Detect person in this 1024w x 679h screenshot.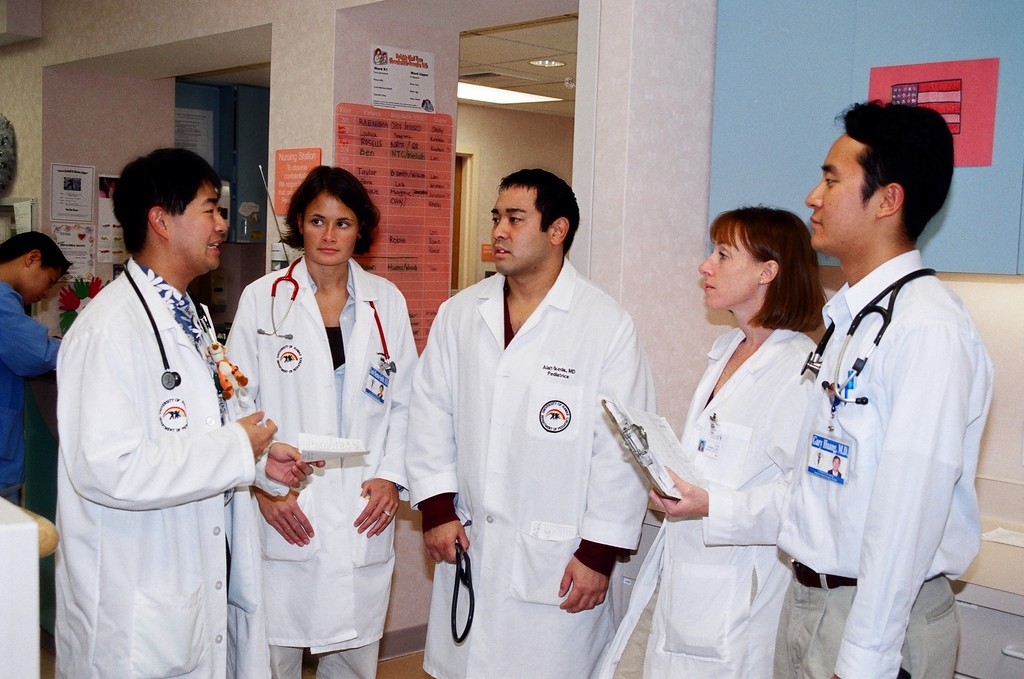
Detection: pyautogui.locateOnScreen(596, 204, 833, 678).
